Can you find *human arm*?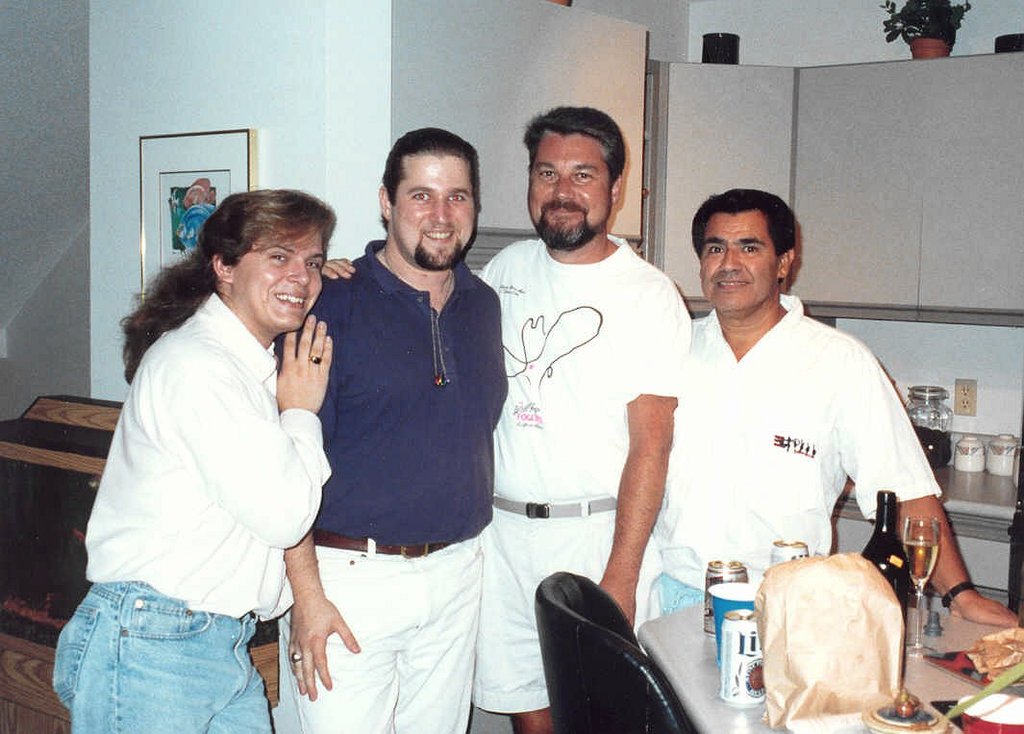
Yes, bounding box: [x1=294, y1=249, x2=366, y2=295].
